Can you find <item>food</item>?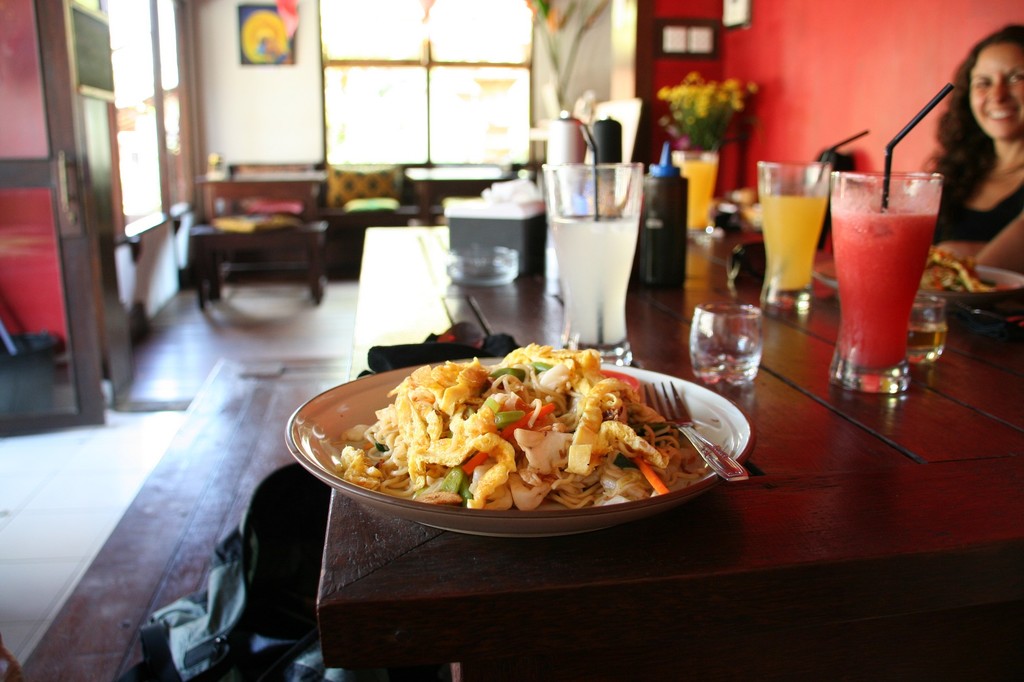
Yes, bounding box: <bbox>334, 341, 751, 516</bbox>.
